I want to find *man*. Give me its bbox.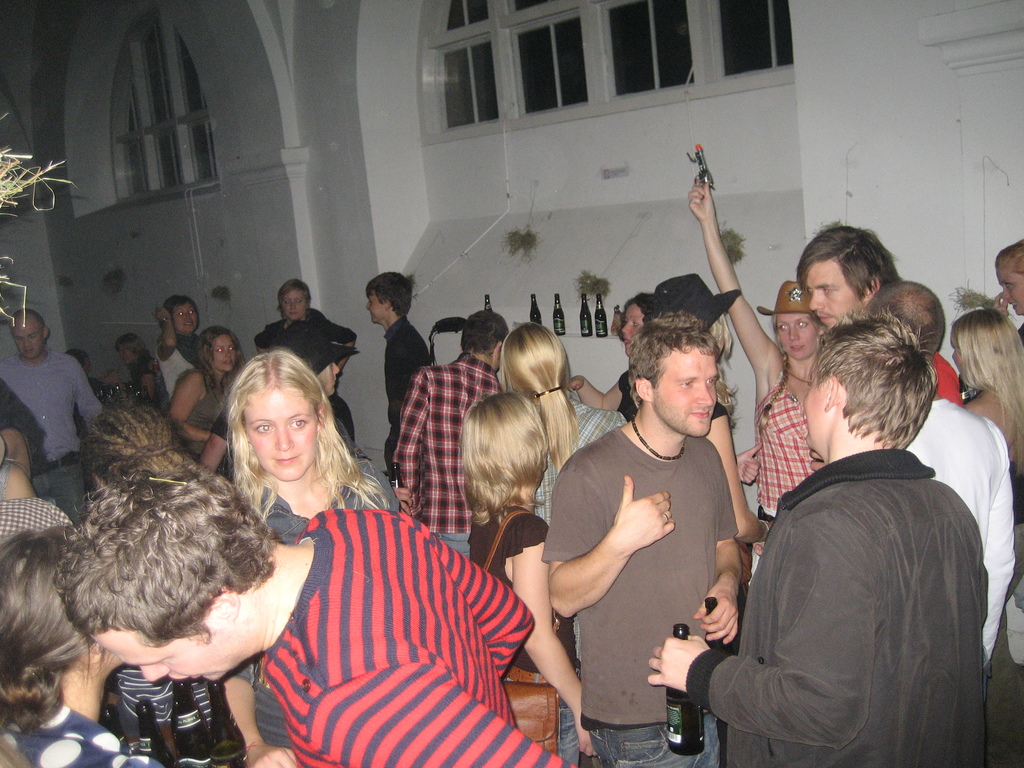
Rect(393, 308, 507, 561).
